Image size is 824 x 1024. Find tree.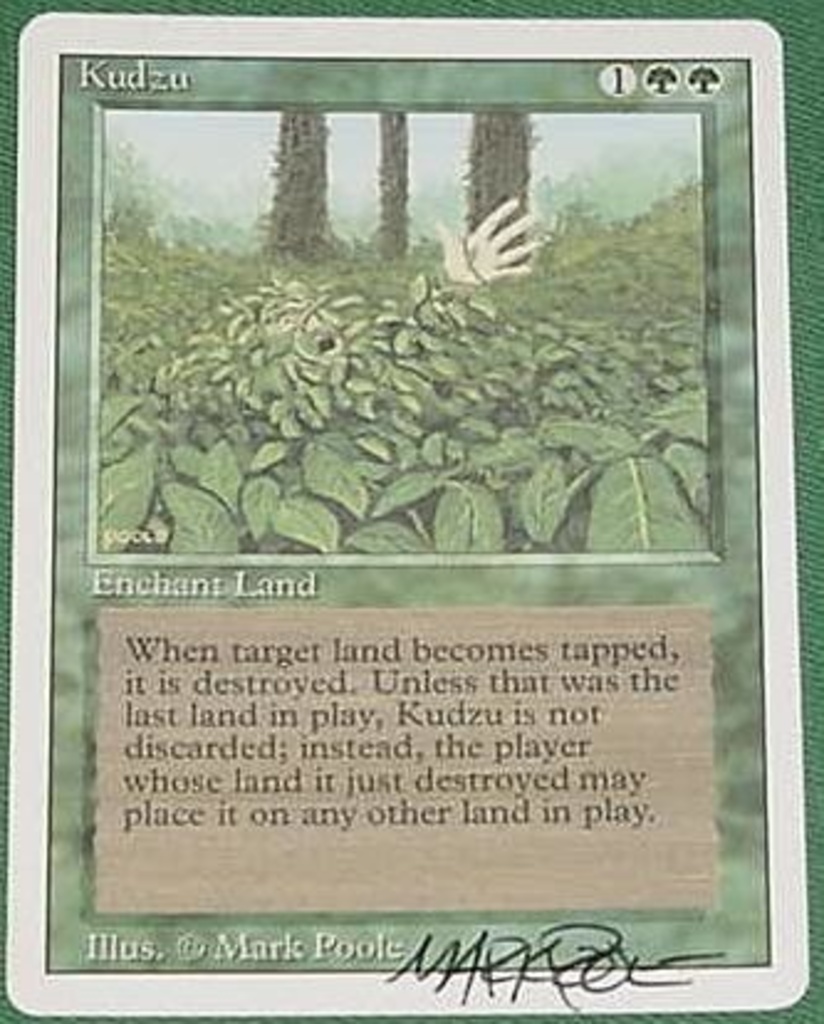
left=356, top=109, right=423, bottom=230.
